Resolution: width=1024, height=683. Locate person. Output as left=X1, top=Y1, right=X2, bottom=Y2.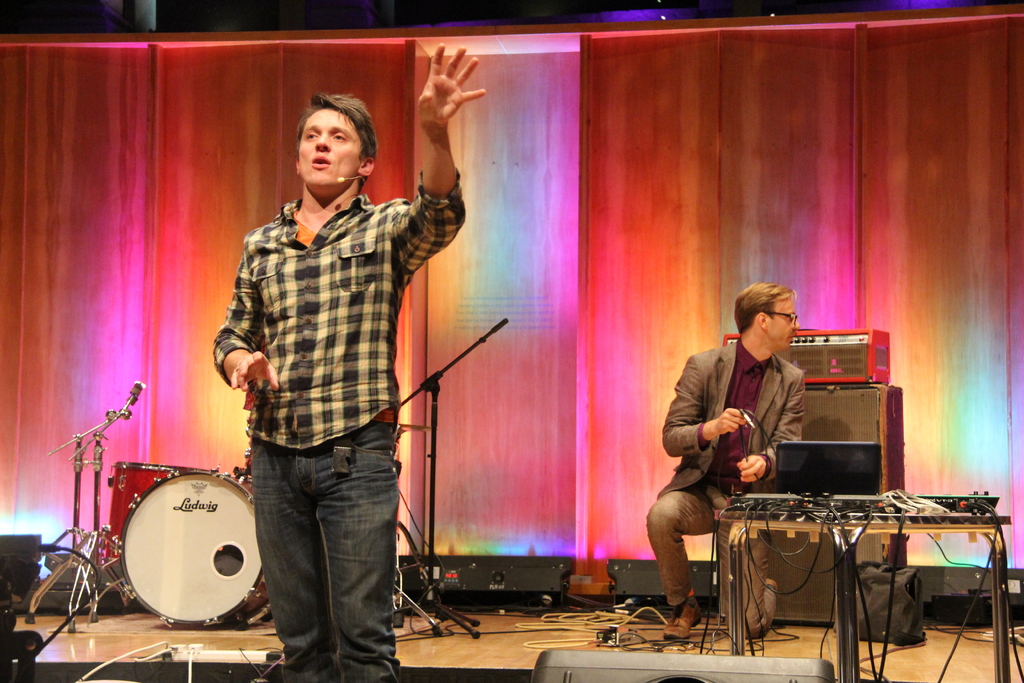
left=205, top=40, right=484, bottom=682.
